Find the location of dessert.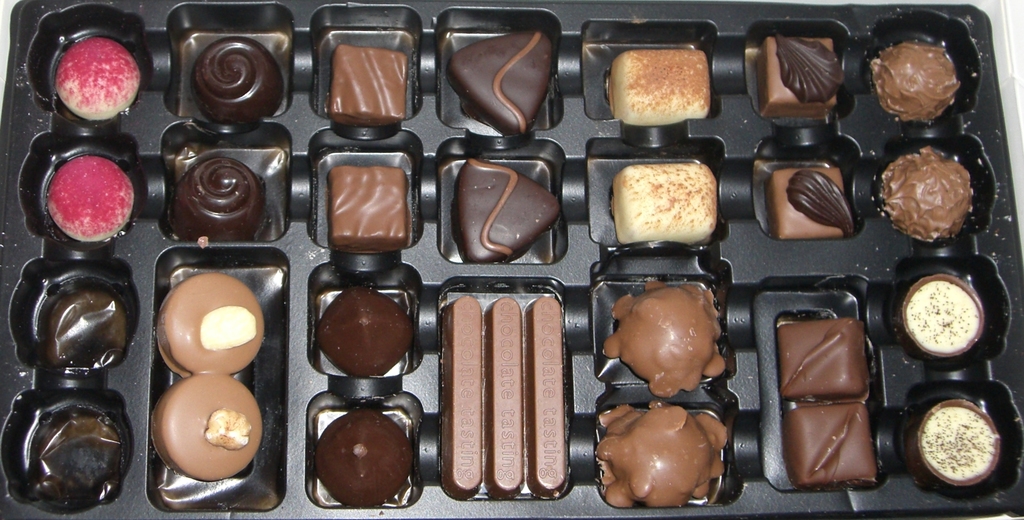
Location: <bbox>770, 166, 855, 244</bbox>.
